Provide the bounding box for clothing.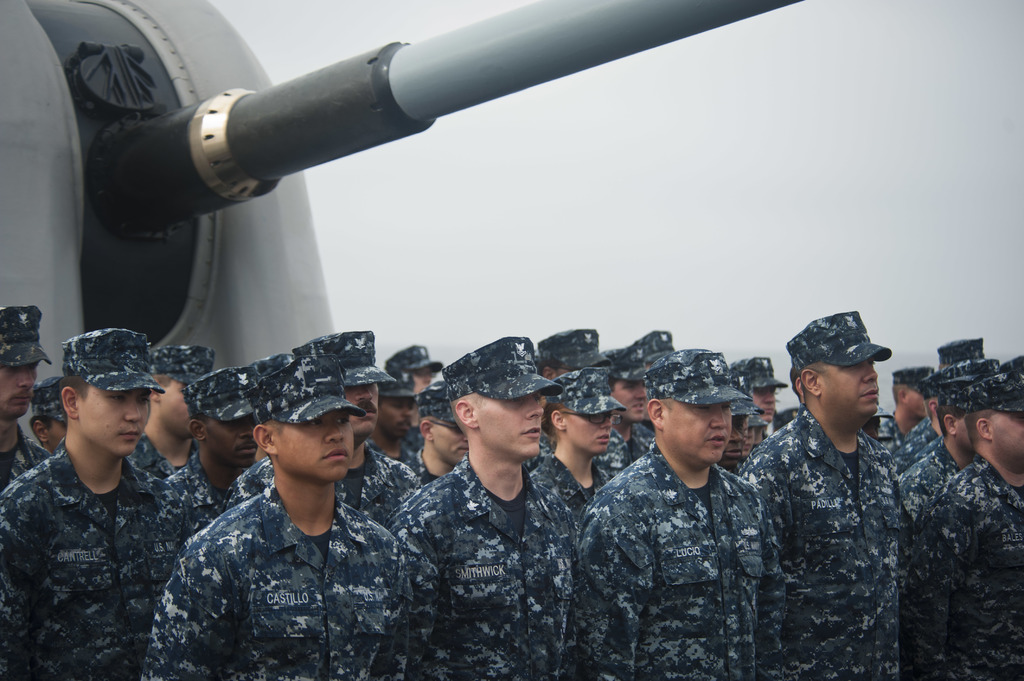
rect(232, 449, 415, 513).
